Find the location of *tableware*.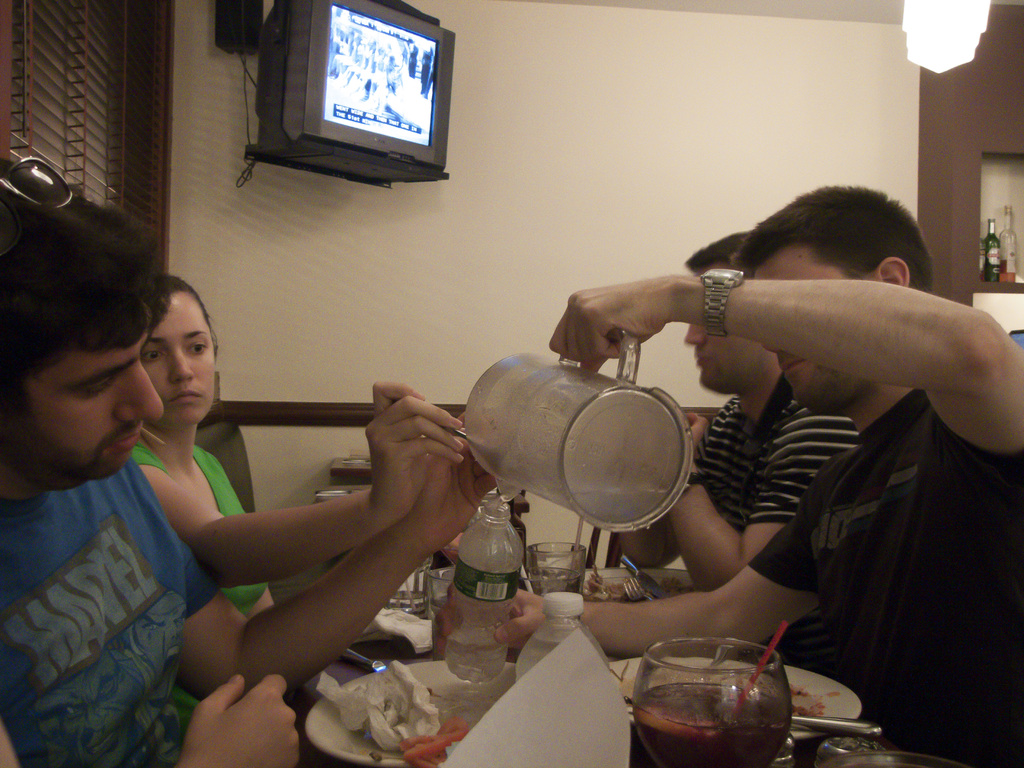
Location: Rect(620, 547, 670, 595).
